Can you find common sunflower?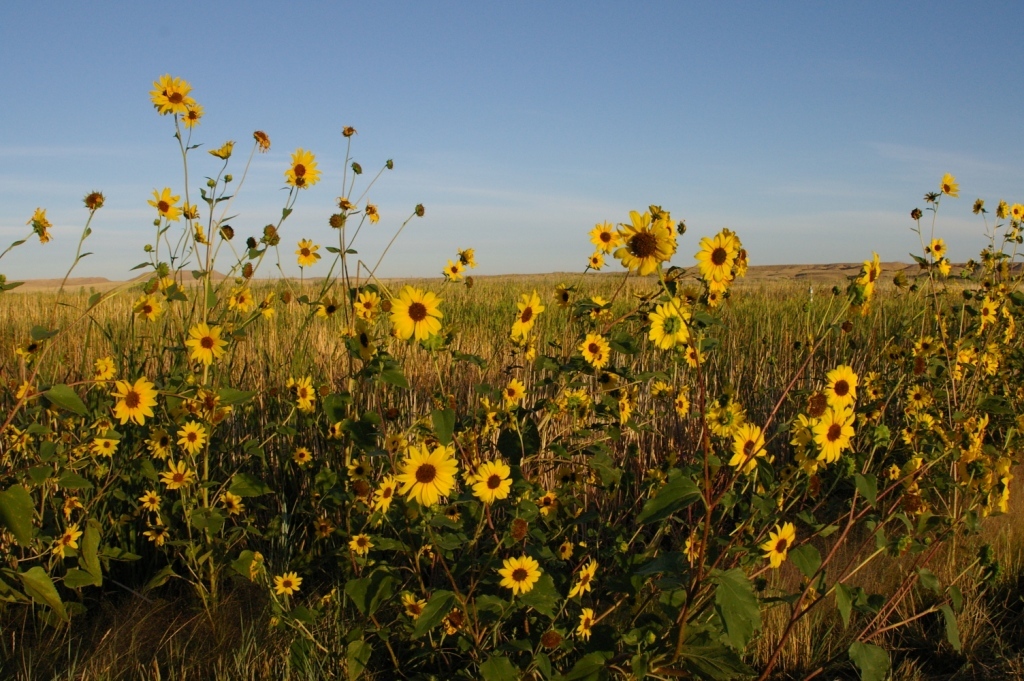
Yes, bounding box: x1=580 y1=329 x2=608 y2=367.
